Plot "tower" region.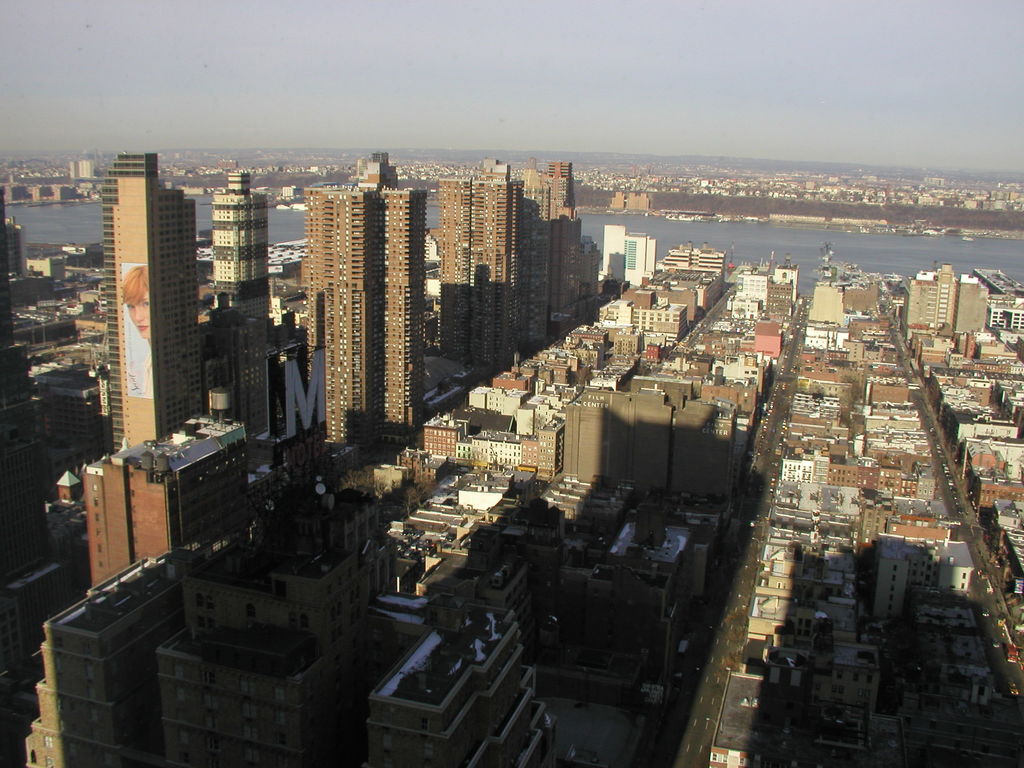
Plotted at [x1=212, y1=166, x2=275, y2=429].
